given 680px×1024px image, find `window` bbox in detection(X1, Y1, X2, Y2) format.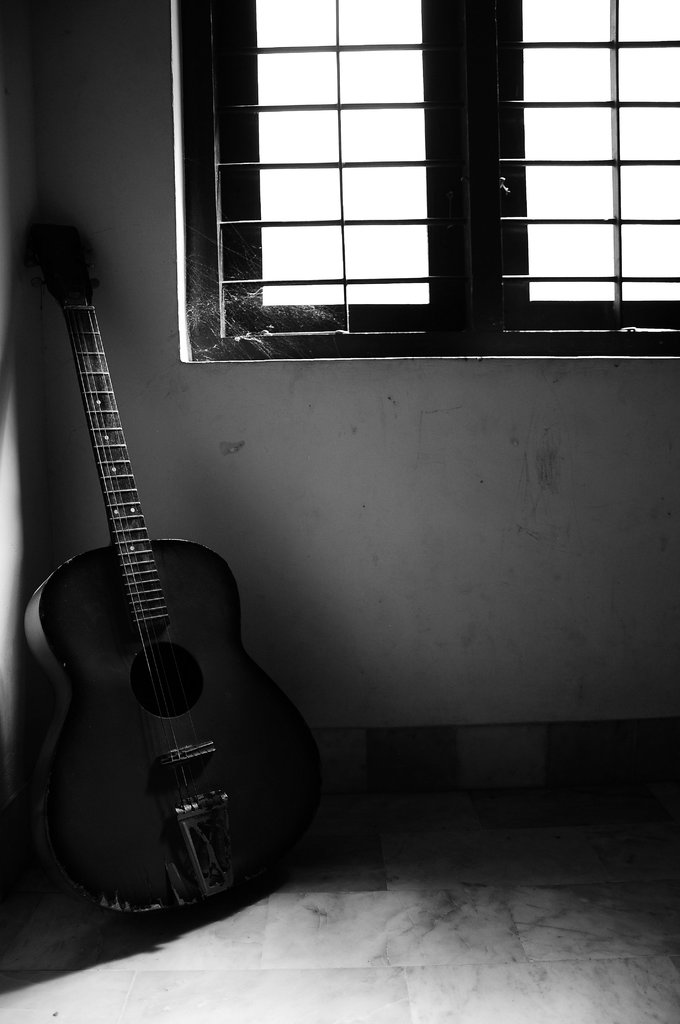
detection(148, 10, 640, 351).
